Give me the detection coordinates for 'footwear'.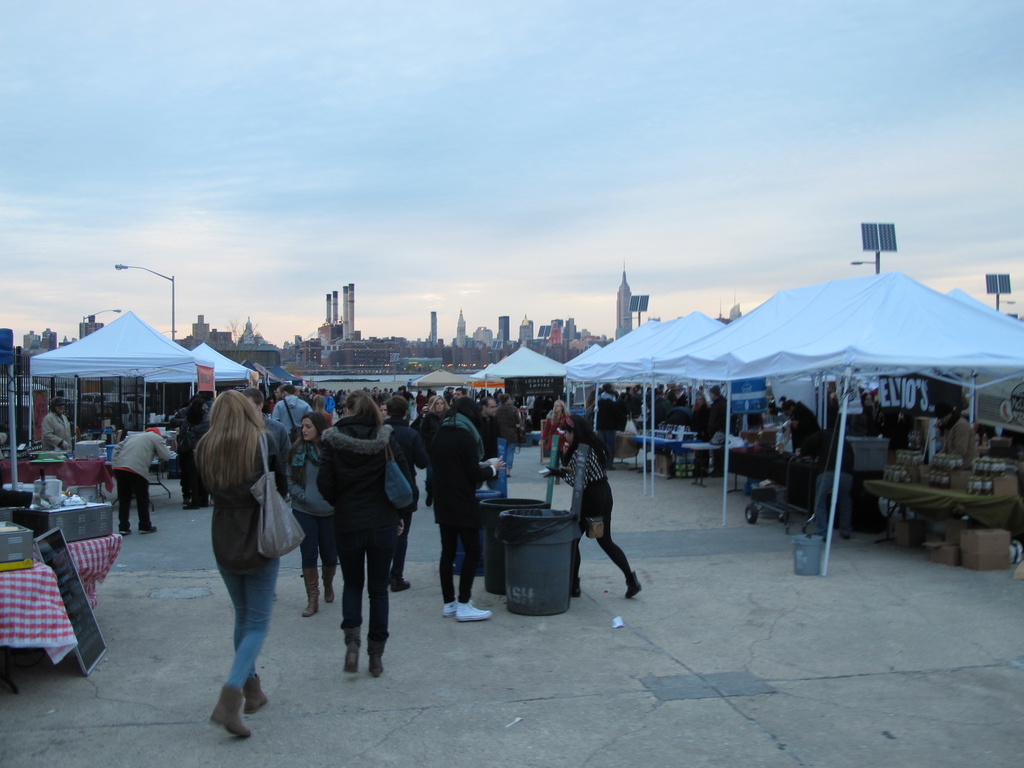
(x1=123, y1=530, x2=131, y2=536).
